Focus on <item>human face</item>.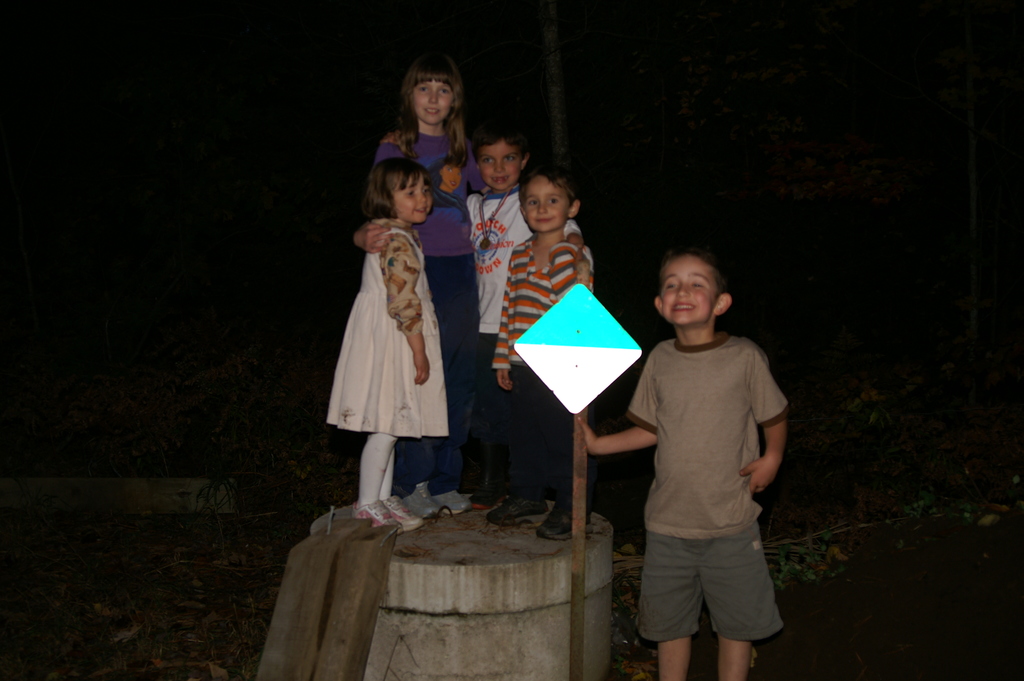
Focused at [661, 254, 719, 326].
